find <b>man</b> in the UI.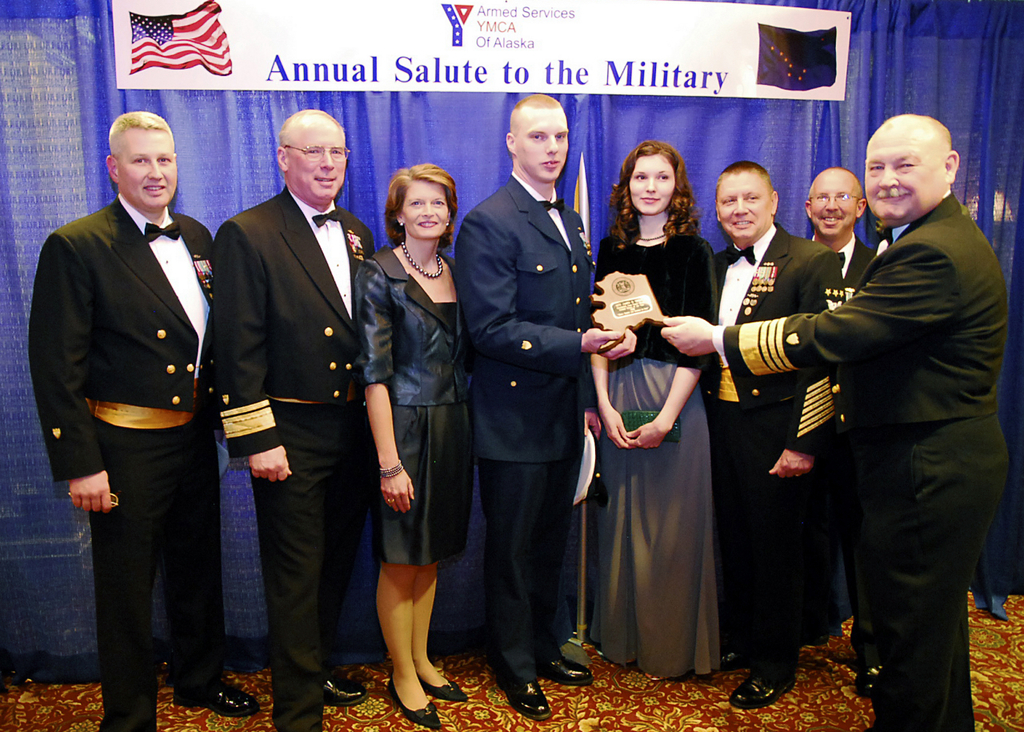
UI element at Rect(210, 106, 374, 731).
